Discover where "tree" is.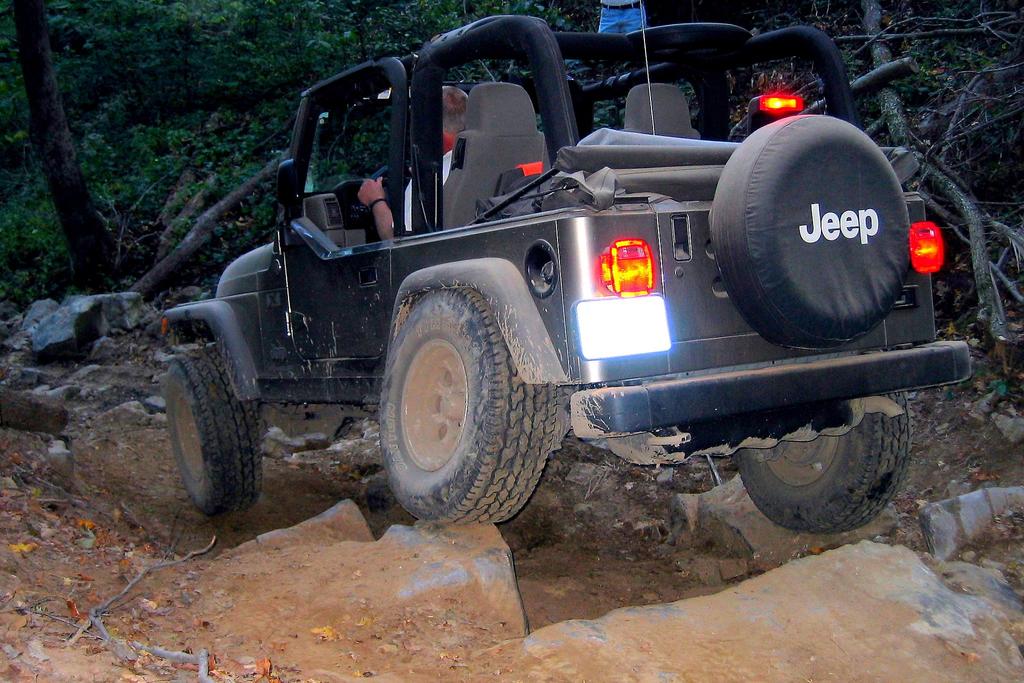
Discovered at x1=129 y1=151 x2=280 y2=300.
